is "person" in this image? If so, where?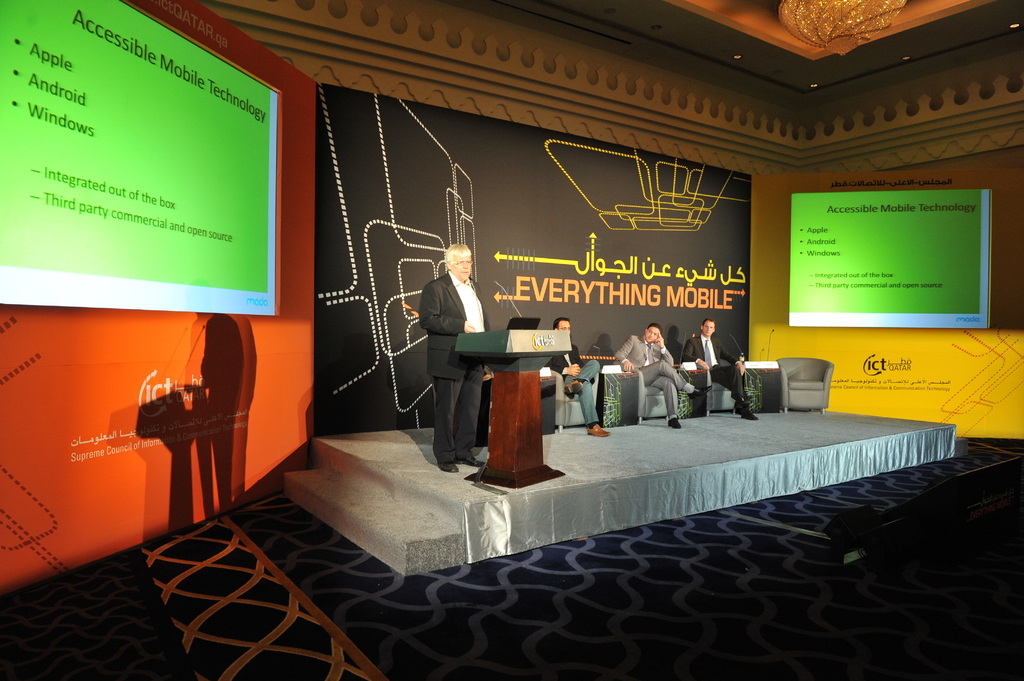
Yes, at 684:319:757:419.
